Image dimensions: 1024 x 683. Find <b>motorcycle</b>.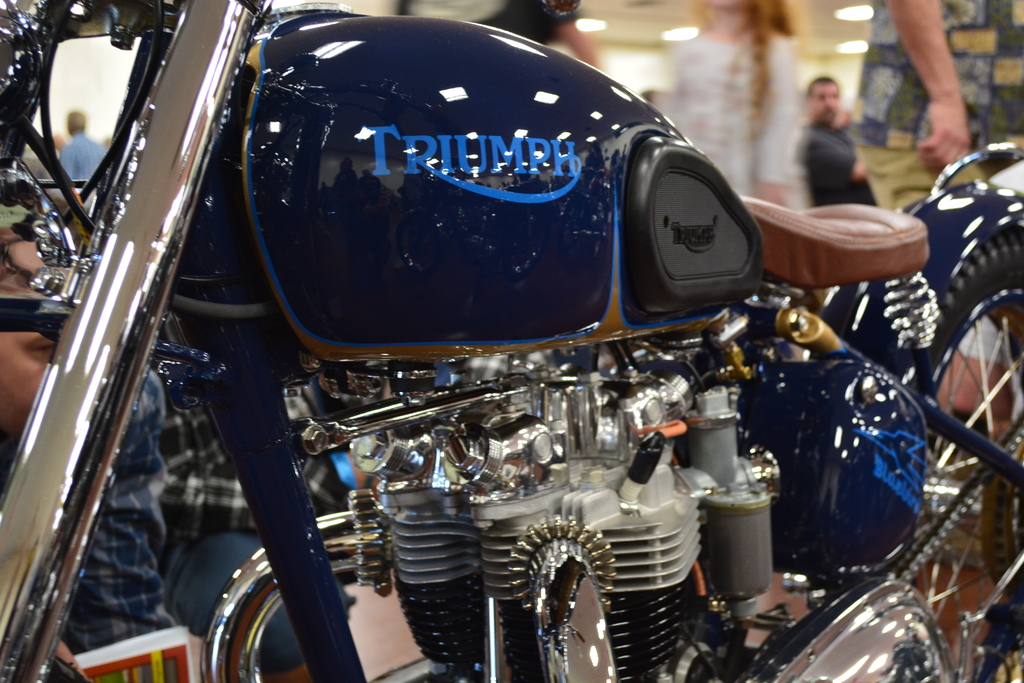
rect(0, 1, 946, 682).
